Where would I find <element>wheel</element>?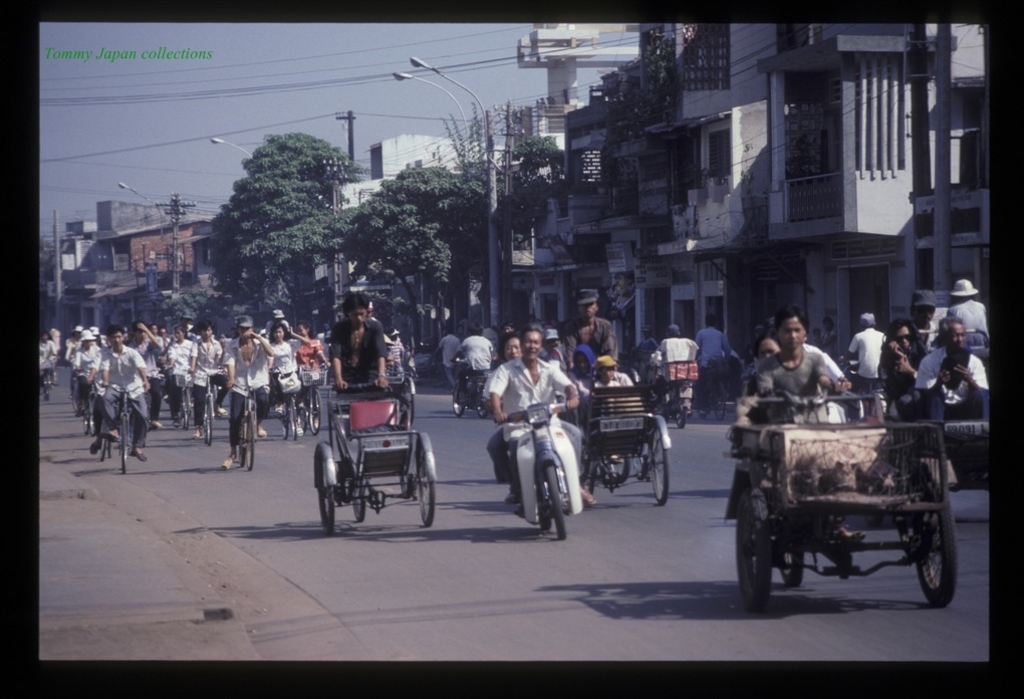
At rect(474, 400, 484, 415).
